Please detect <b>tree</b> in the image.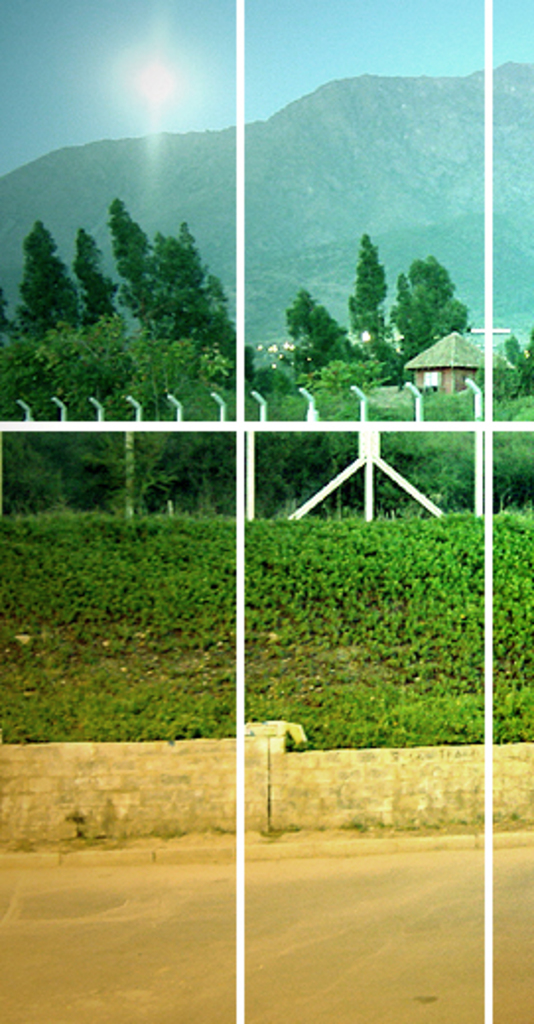
region(71, 219, 116, 329).
